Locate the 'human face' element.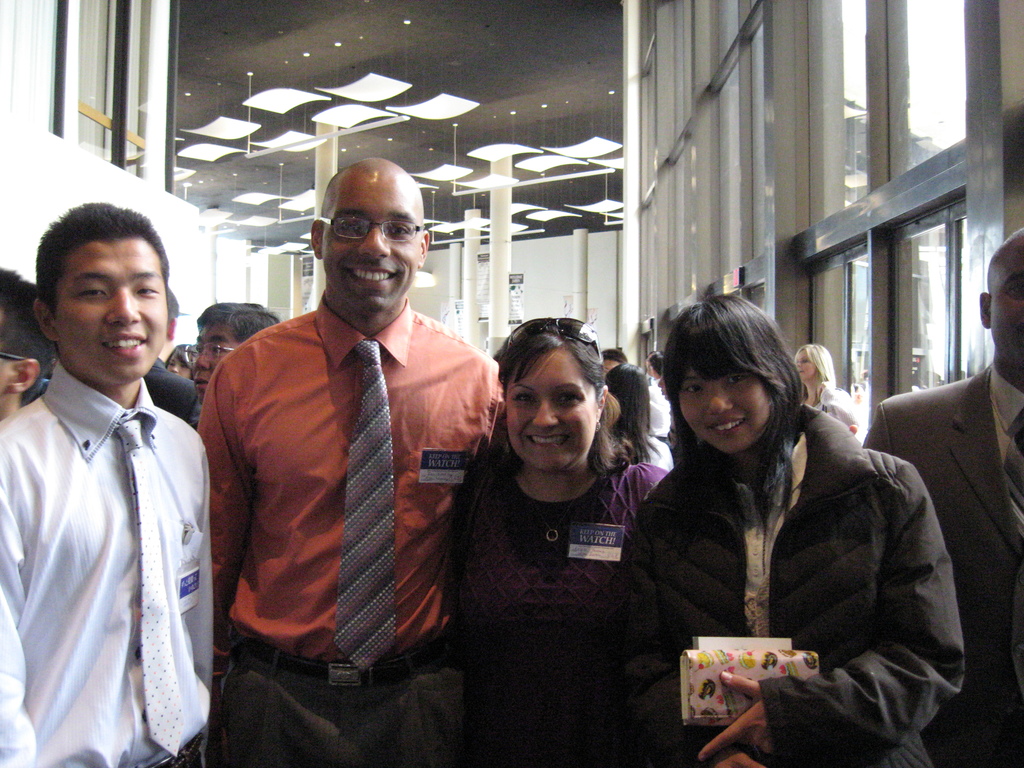
Element bbox: bbox=[324, 170, 422, 309].
